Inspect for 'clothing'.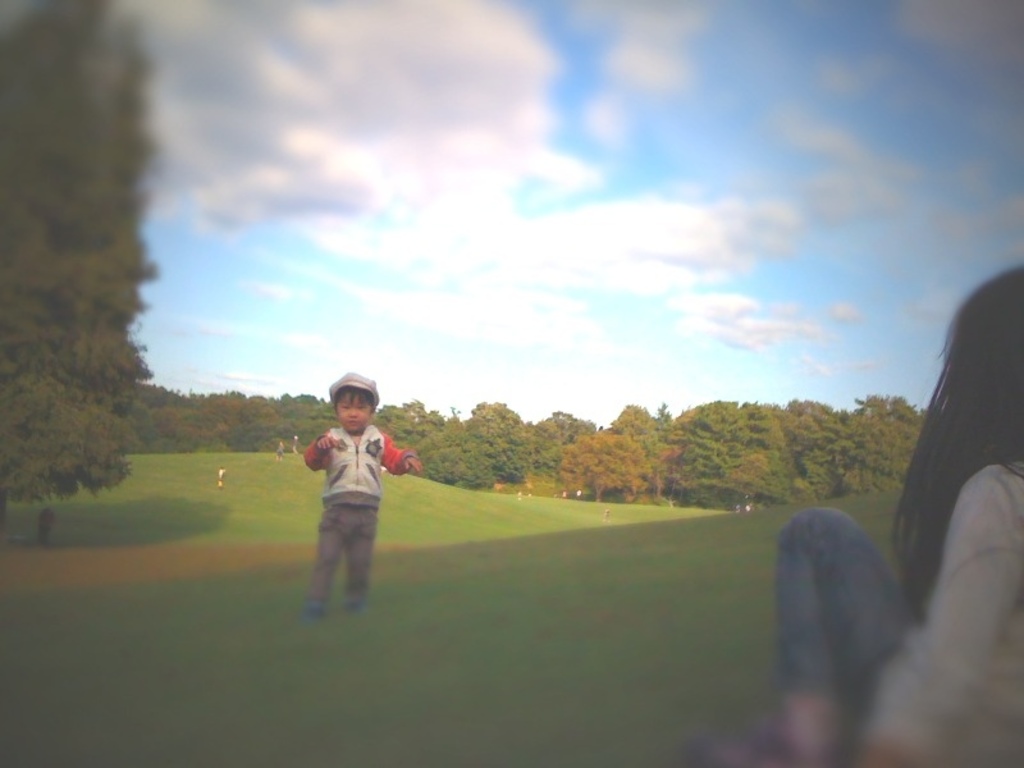
Inspection: <region>774, 506, 922, 707</region>.
